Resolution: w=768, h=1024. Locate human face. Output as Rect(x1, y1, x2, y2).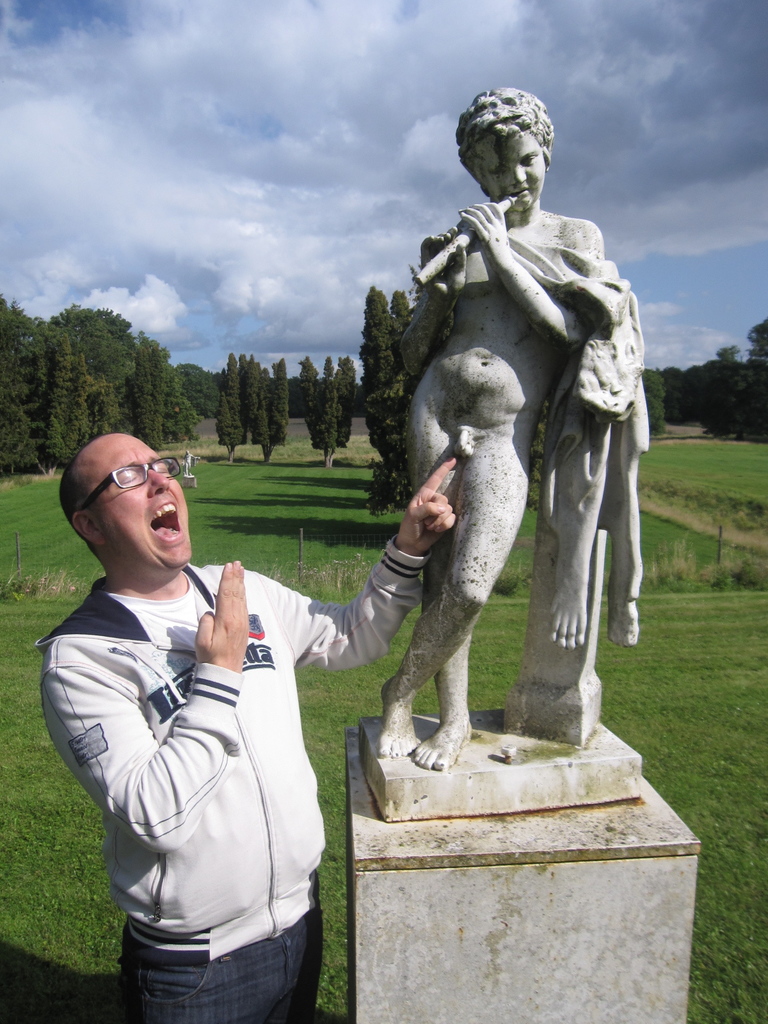
Rect(465, 123, 549, 218).
